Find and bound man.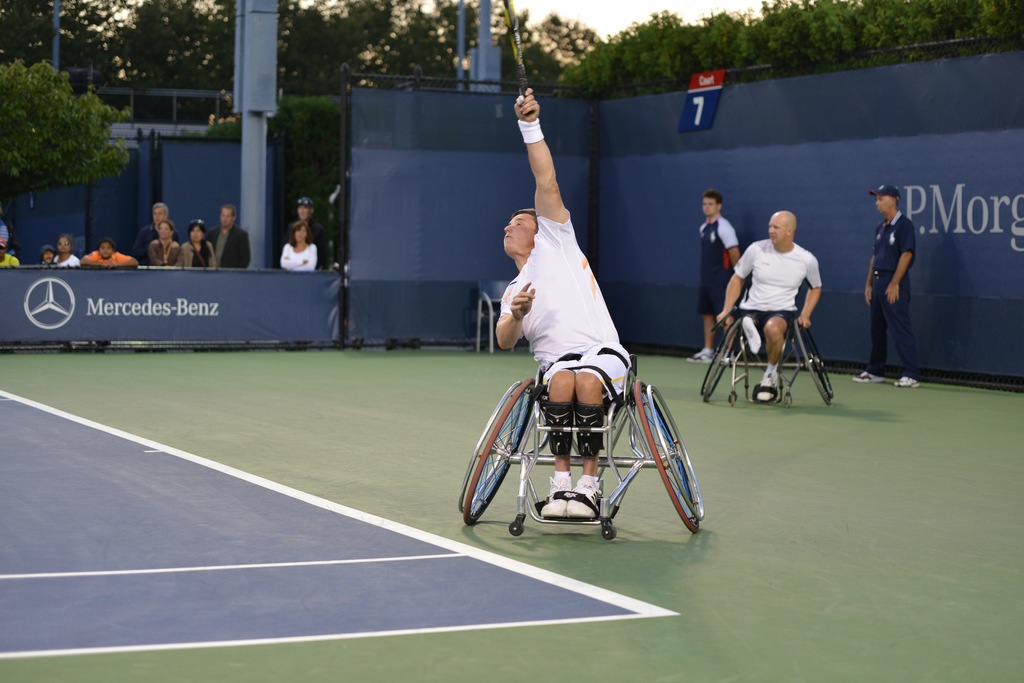
Bound: <box>493,89,630,521</box>.
